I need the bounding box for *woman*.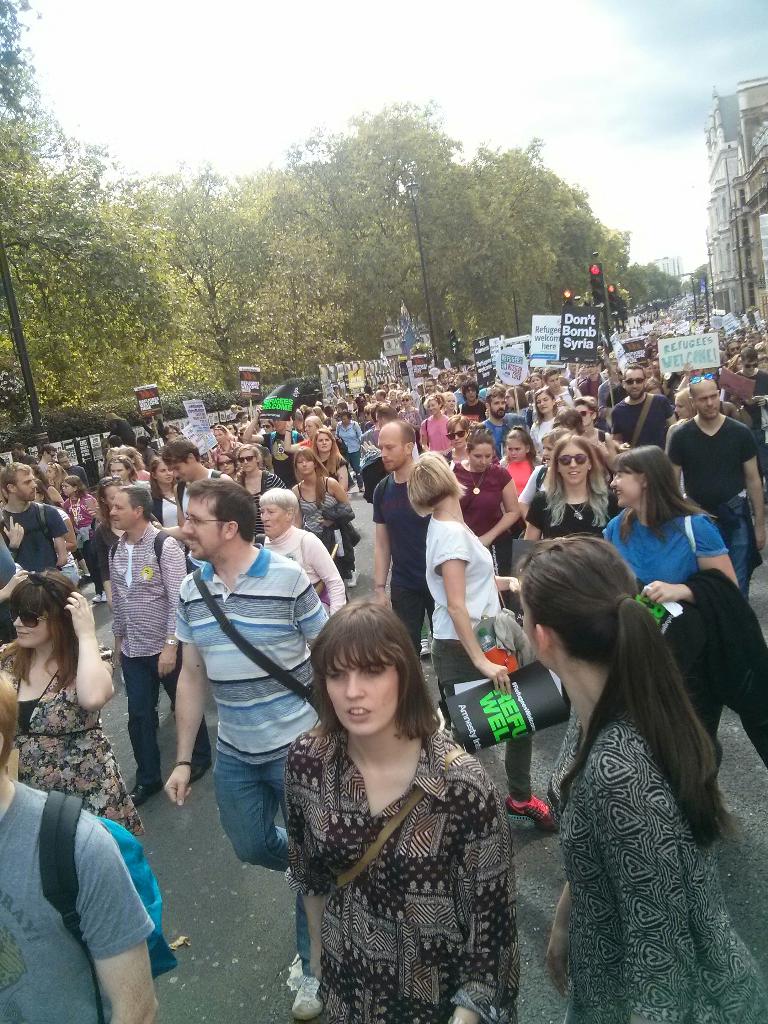
Here it is: (419, 392, 452, 460).
